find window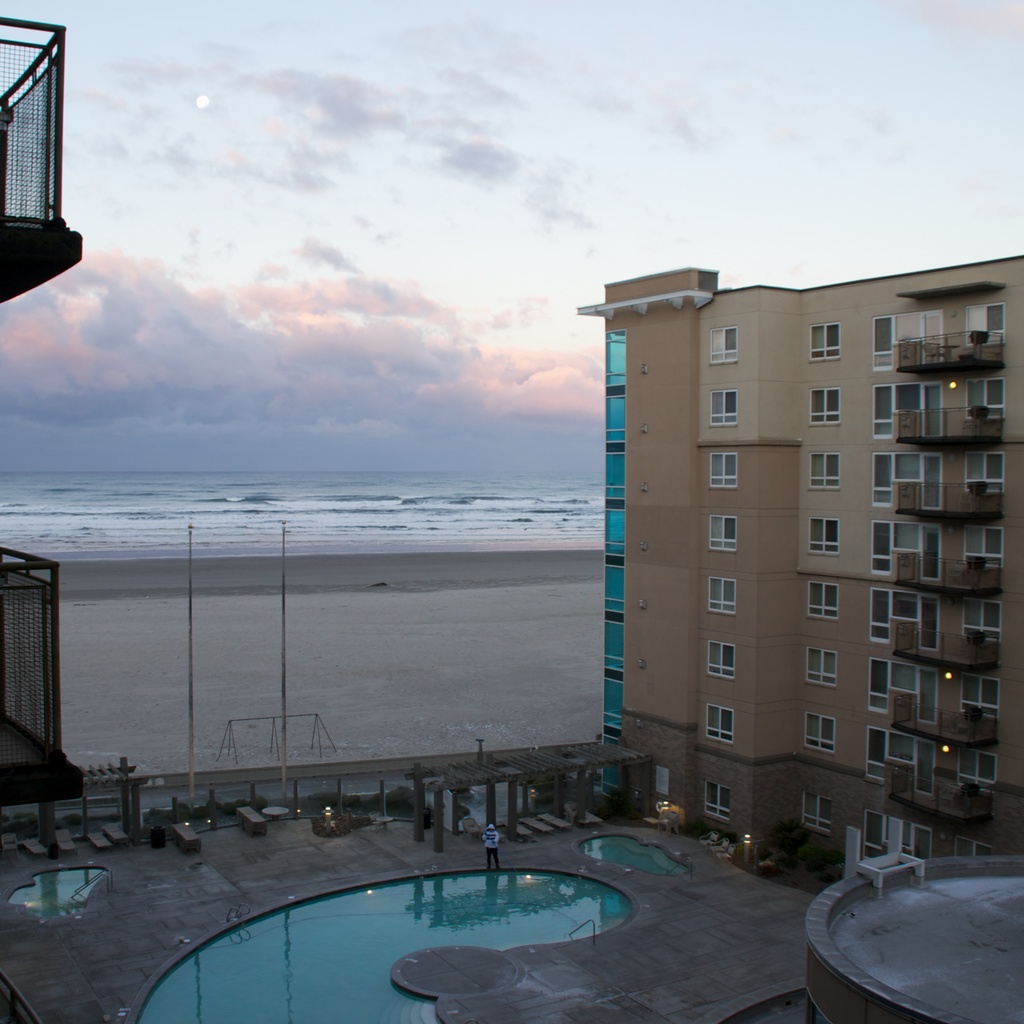
region(874, 385, 893, 437)
